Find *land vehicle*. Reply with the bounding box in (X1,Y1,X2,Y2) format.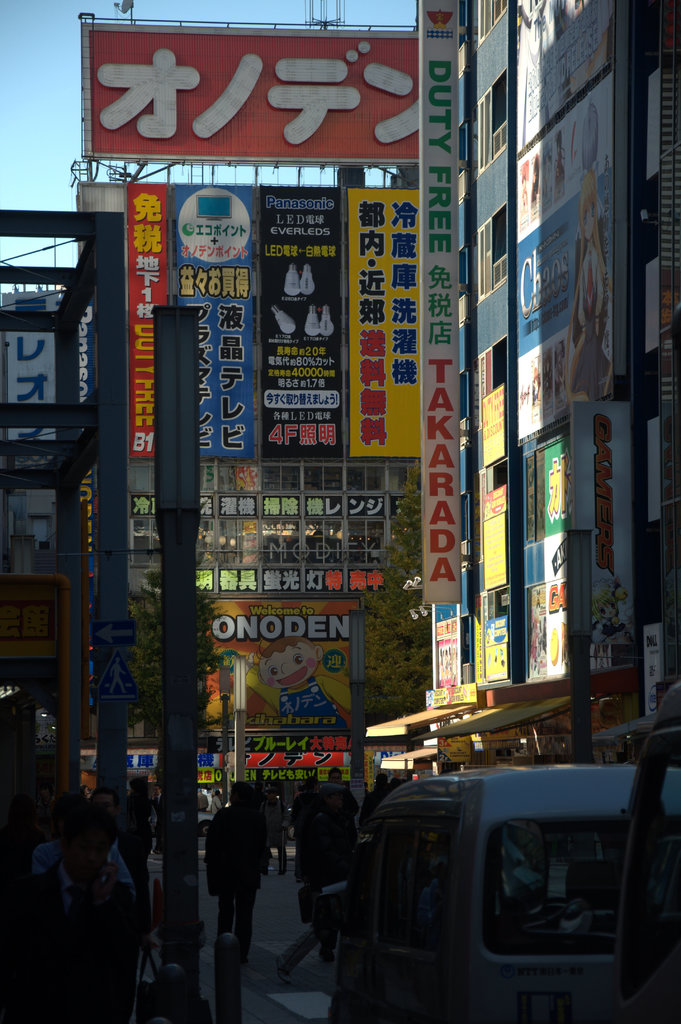
(328,747,674,1014).
